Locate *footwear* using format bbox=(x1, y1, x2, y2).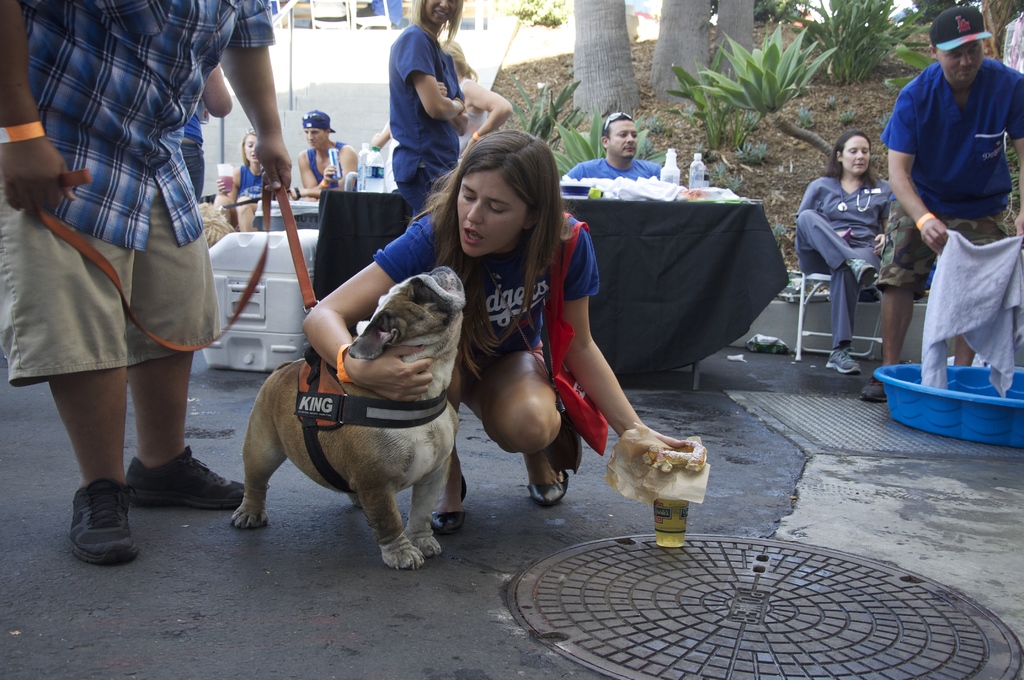
bbox=(432, 472, 467, 533).
